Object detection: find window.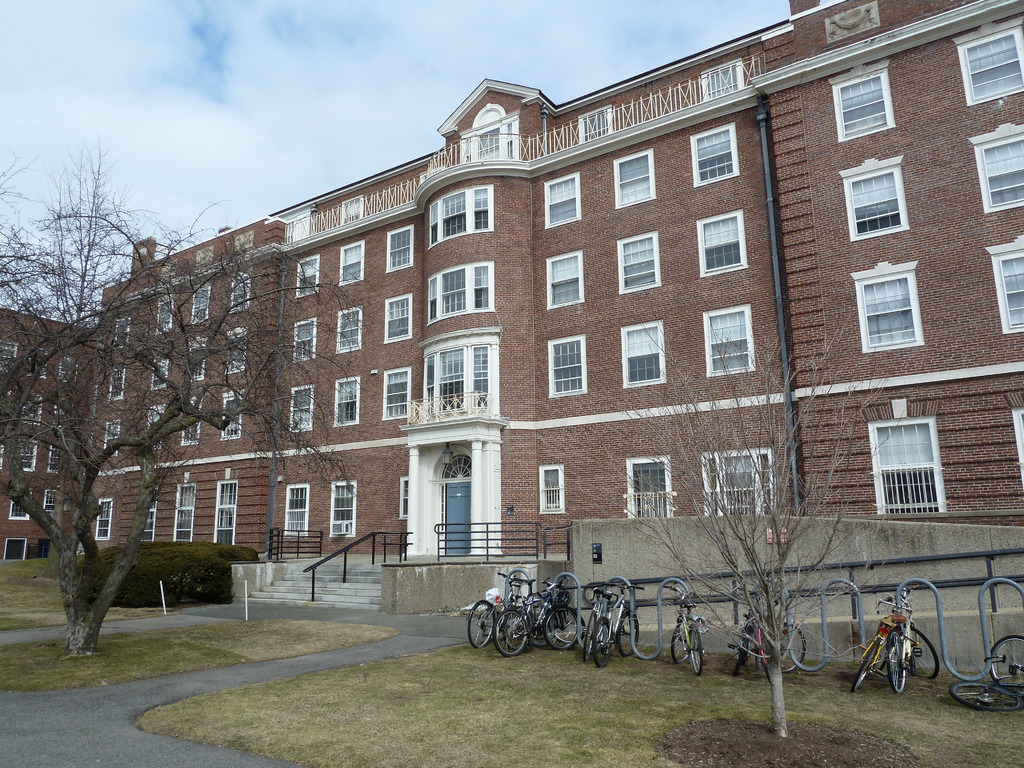
221/396/243/439.
